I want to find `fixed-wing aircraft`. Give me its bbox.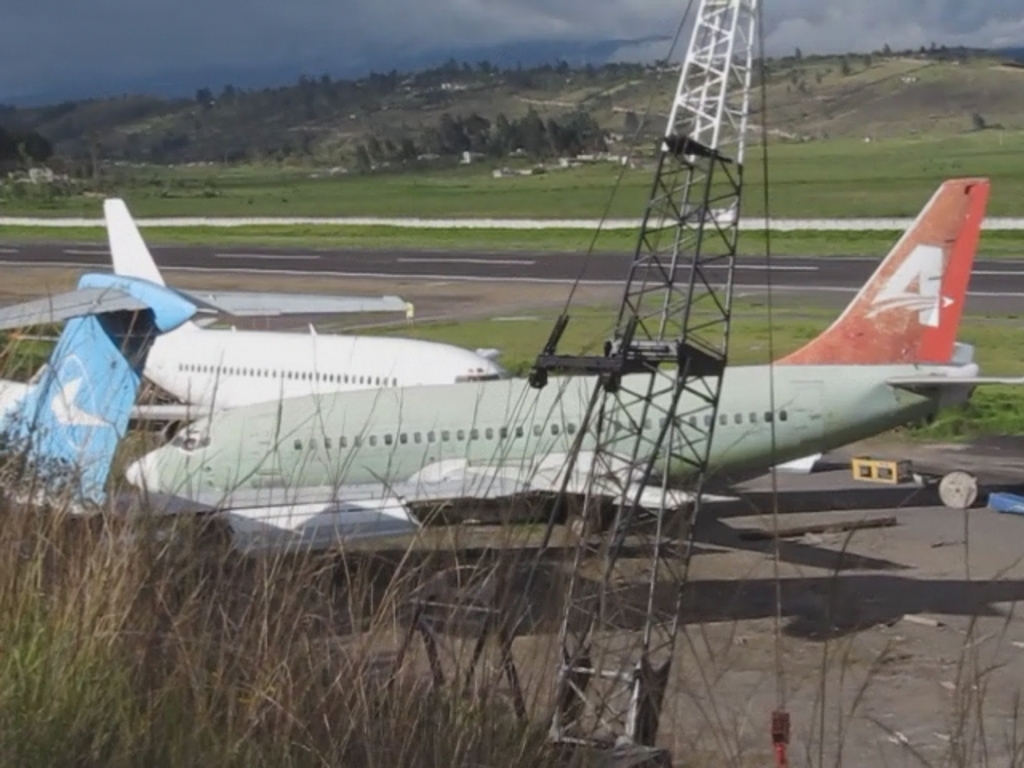
bbox=(104, 176, 1022, 541).
